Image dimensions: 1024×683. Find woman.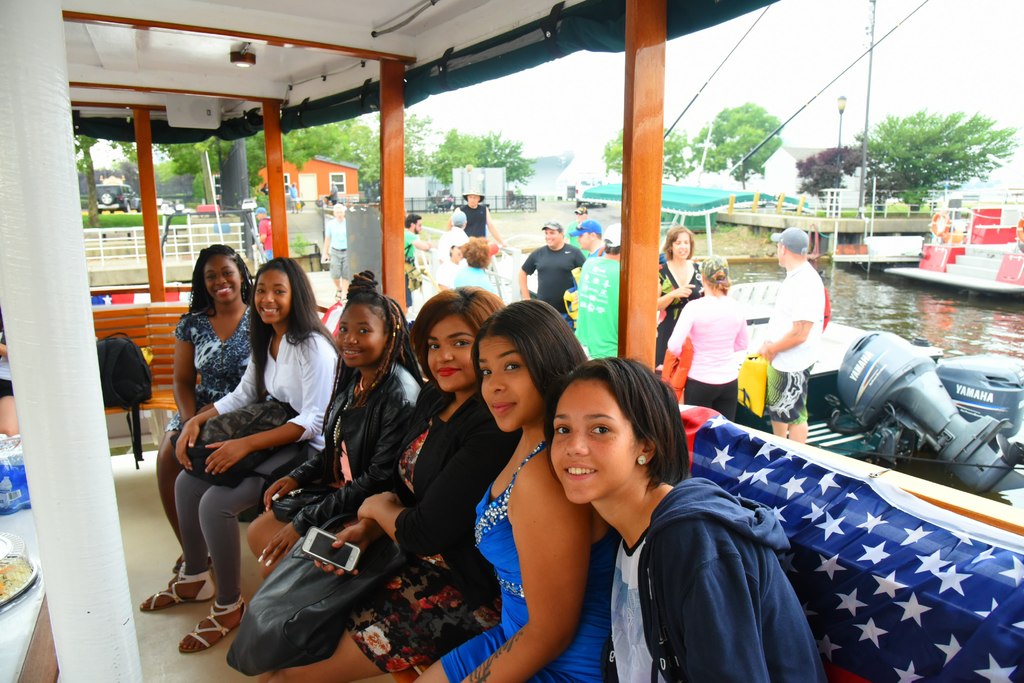
box(244, 266, 424, 581).
